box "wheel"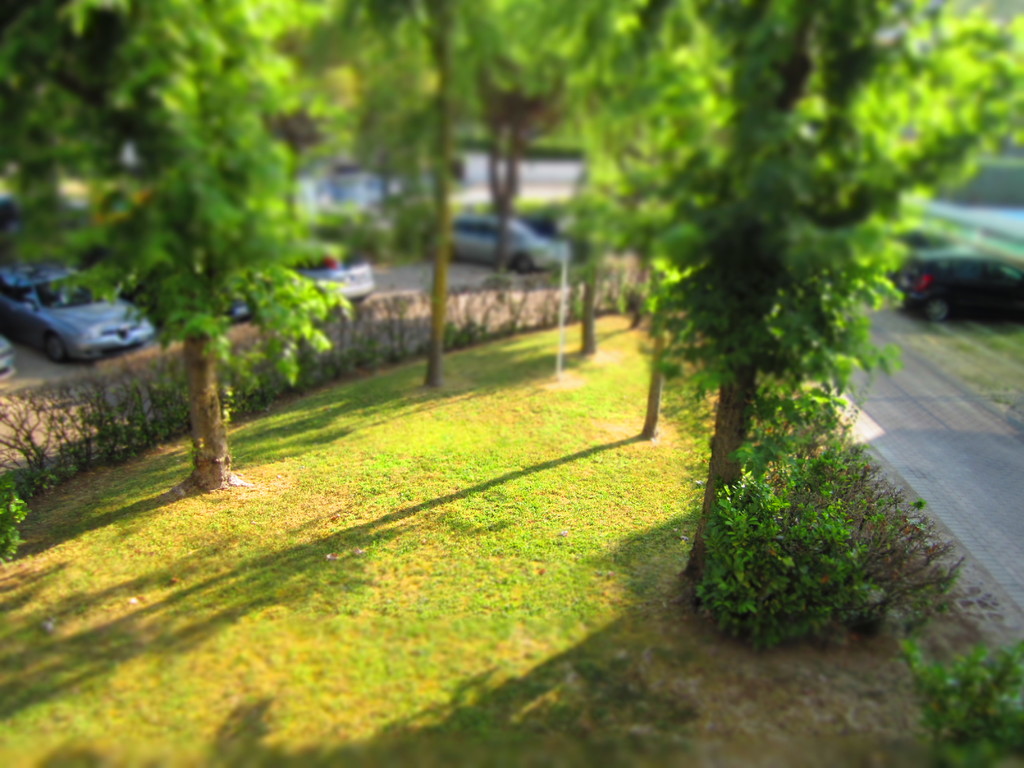
left=42, top=330, right=68, bottom=362
